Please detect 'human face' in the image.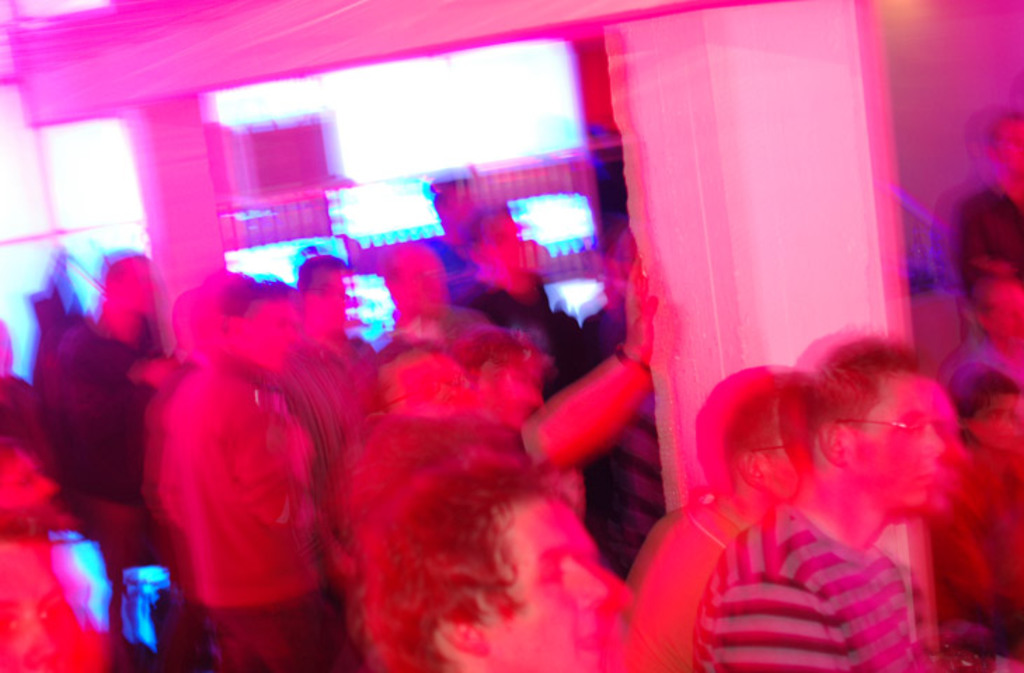
locate(498, 495, 630, 672).
